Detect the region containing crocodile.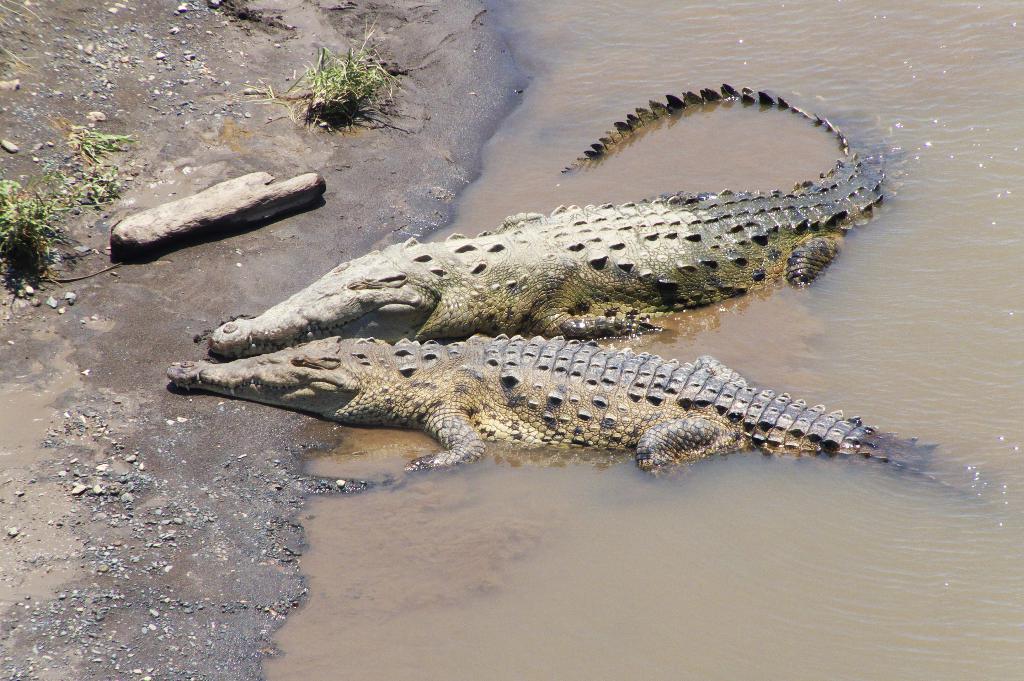
(x1=213, y1=86, x2=907, y2=360).
